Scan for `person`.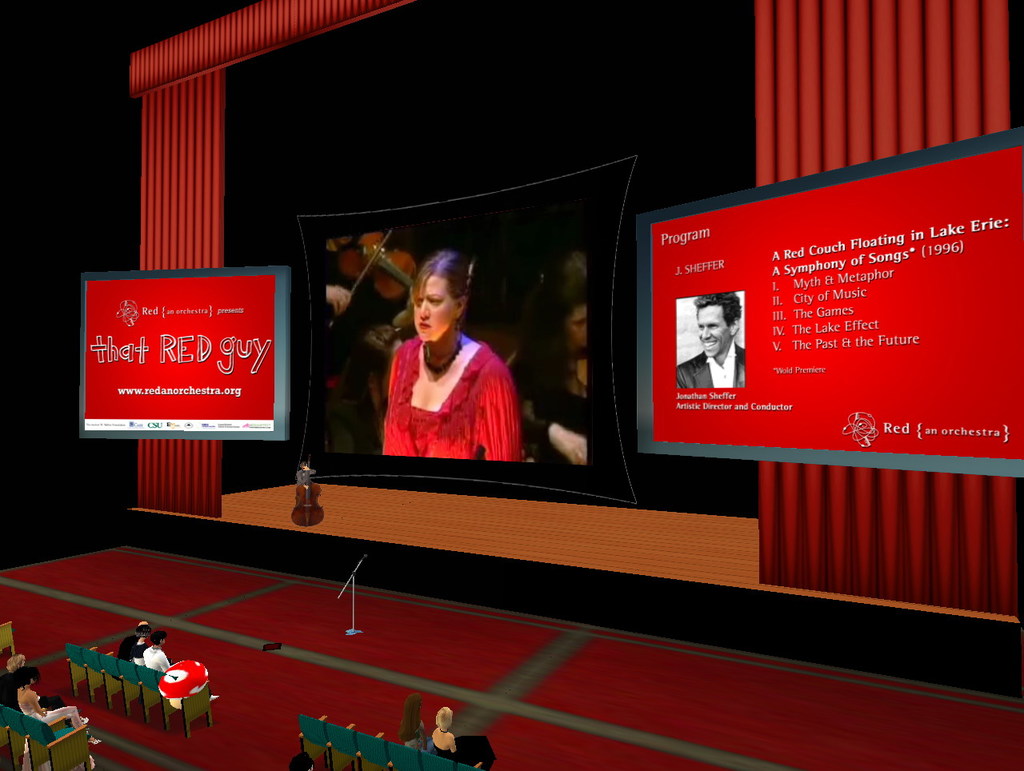
Scan result: 669:293:748:388.
